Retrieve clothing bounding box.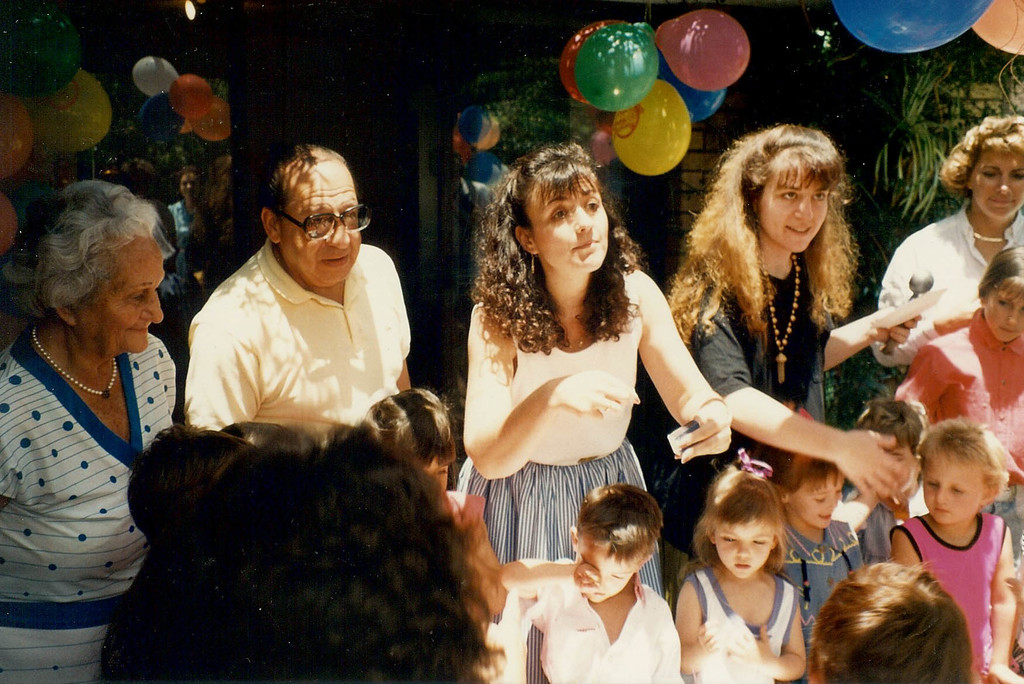
Bounding box: <box>771,514,863,662</box>.
